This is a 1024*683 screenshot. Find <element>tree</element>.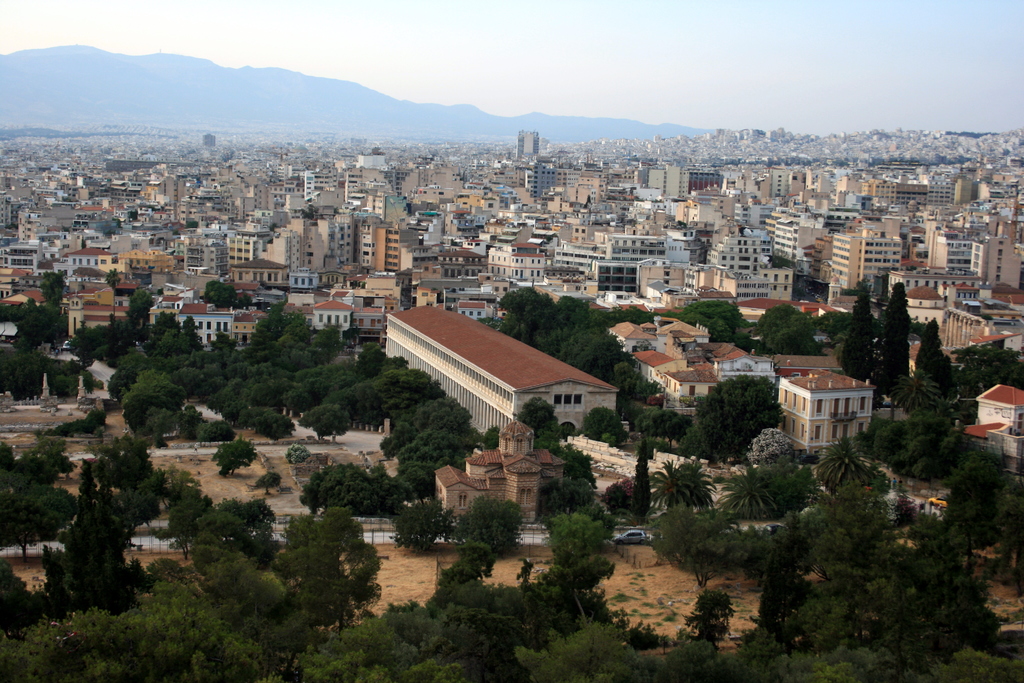
Bounding box: crop(462, 544, 495, 578).
